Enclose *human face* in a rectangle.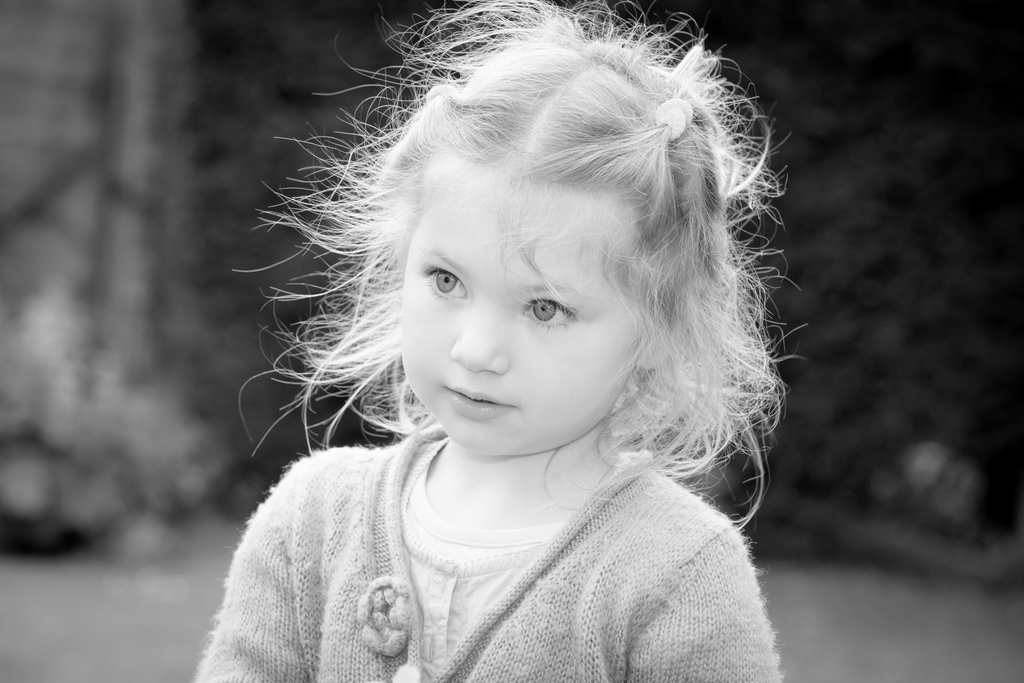
Rect(396, 163, 645, 456).
